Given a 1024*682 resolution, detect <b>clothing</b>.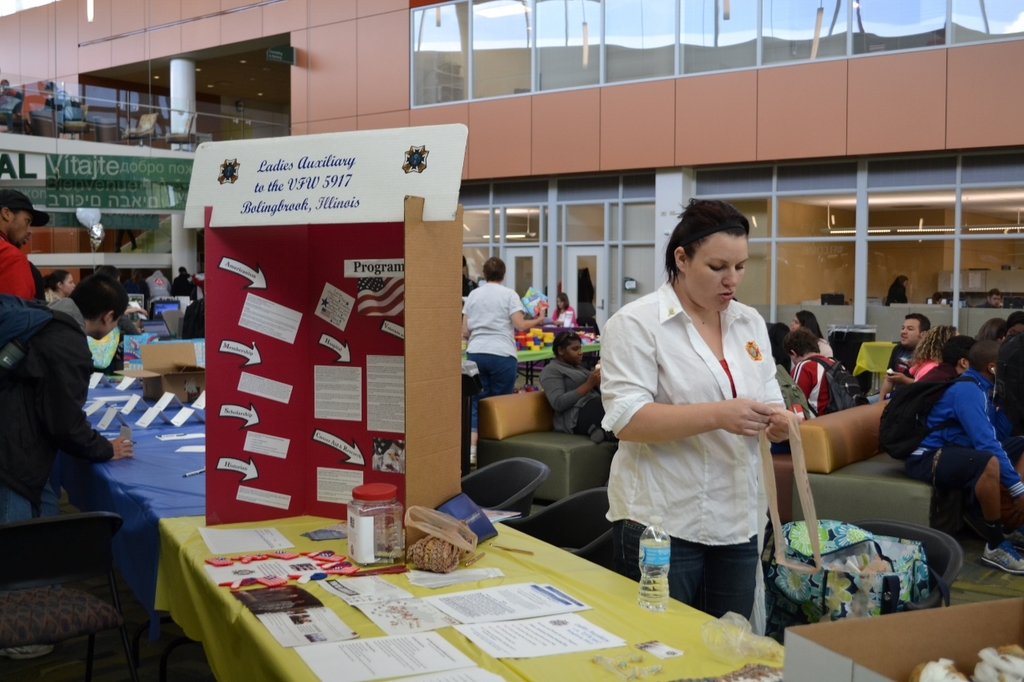
bbox=[790, 352, 834, 421].
